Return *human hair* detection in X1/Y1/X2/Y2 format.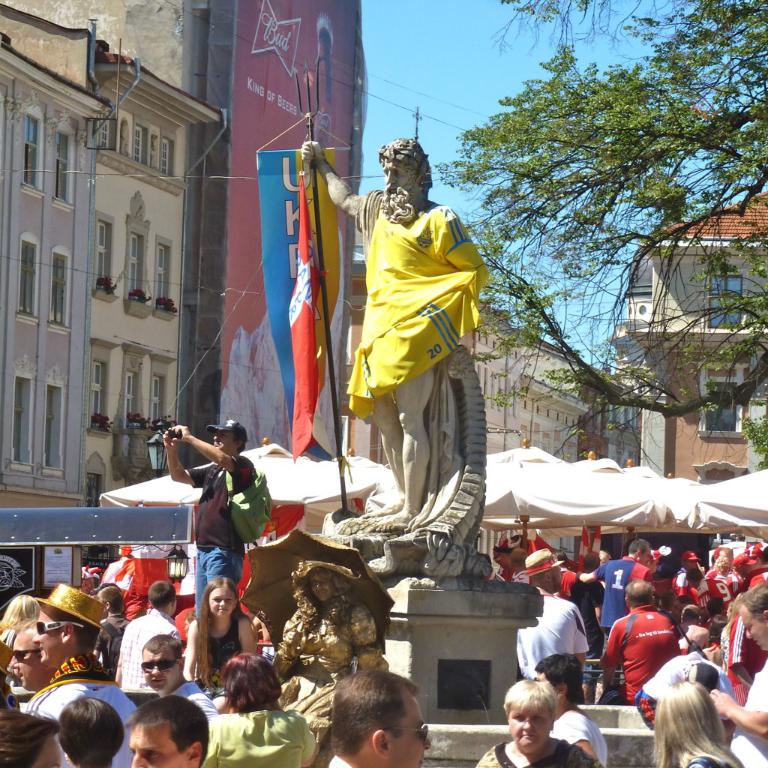
628/539/649/552.
